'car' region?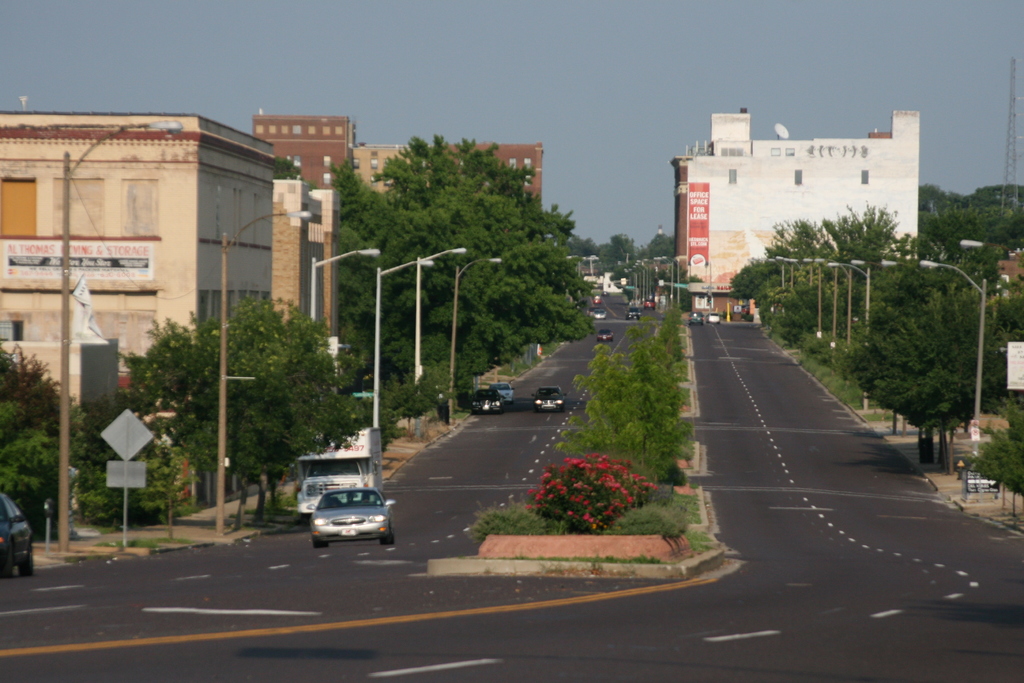
rect(468, 388, 506, 414)
